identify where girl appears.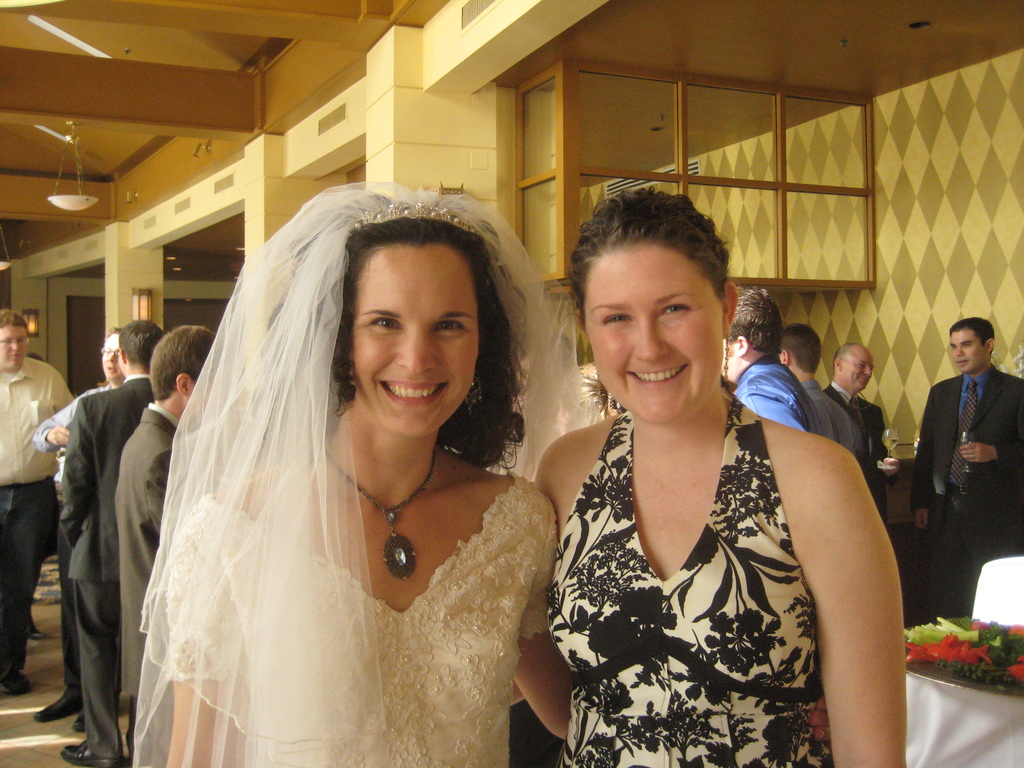
Appears at {"left": 139, "top": 180, "right": 595, "bottom": 767}.
